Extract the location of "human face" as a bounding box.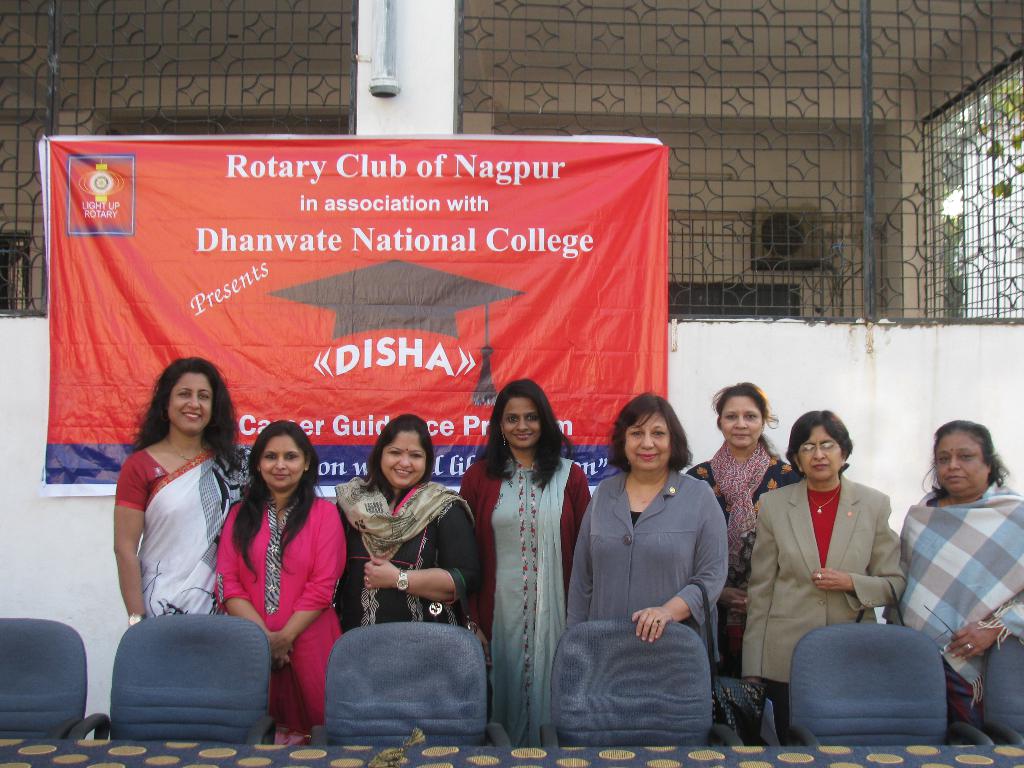
Rect(719, 396, 763, 445).
